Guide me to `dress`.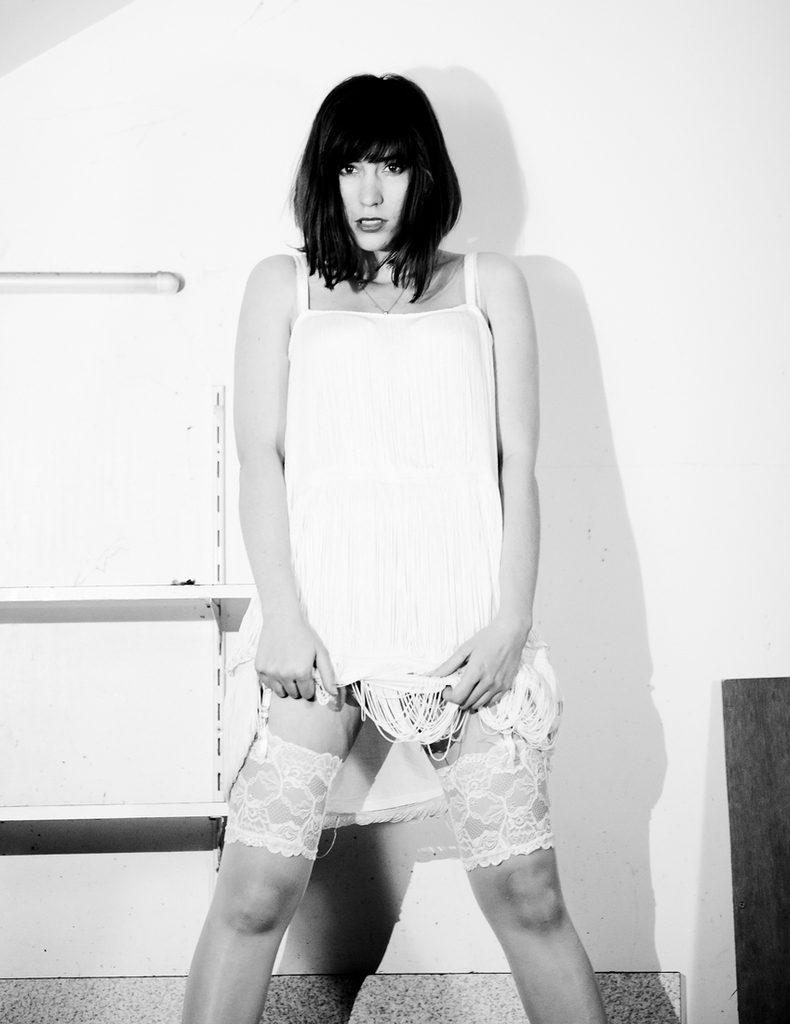
Guidance: [221,245,565,832].
